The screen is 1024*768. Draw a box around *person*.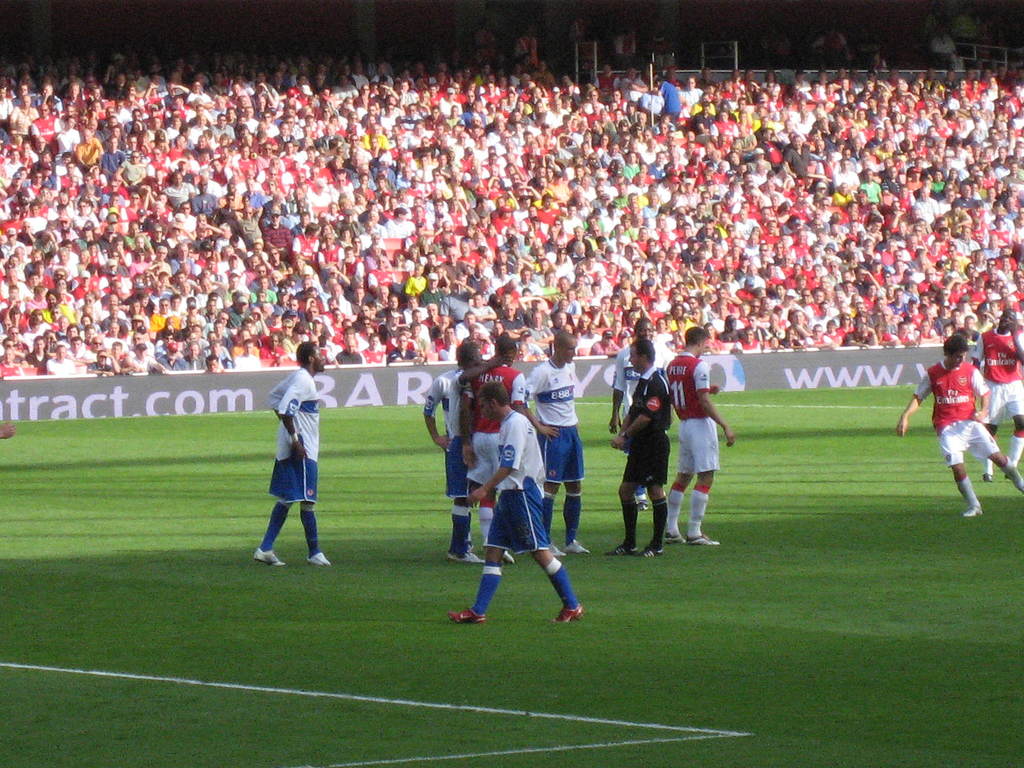
bbox(969, 309, 1023, 483).
